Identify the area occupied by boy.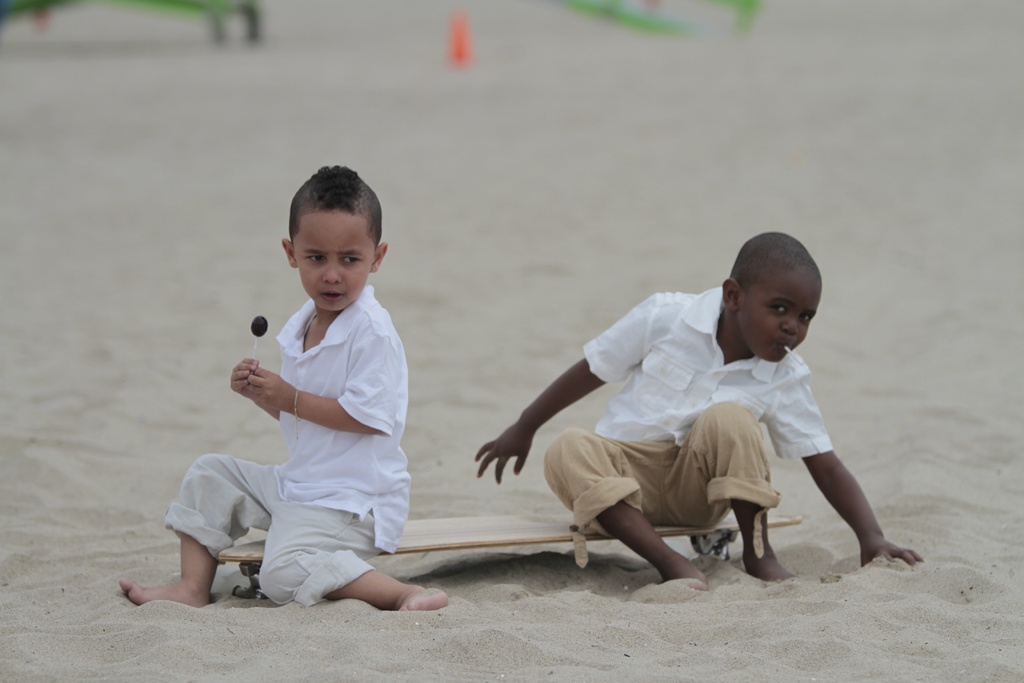
Area: {"x1": 476, "y1": 229, "x2": 932, "y2": 593}.
